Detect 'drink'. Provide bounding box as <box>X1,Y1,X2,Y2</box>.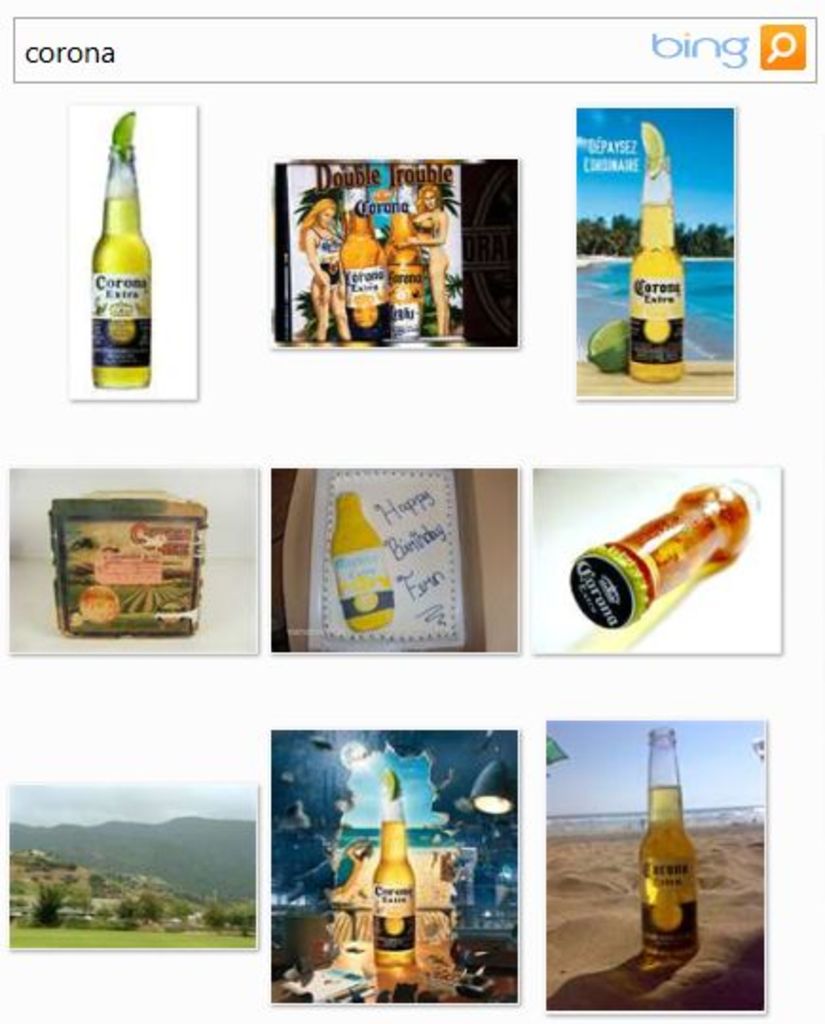
<box>374,825,413,965</box>.
